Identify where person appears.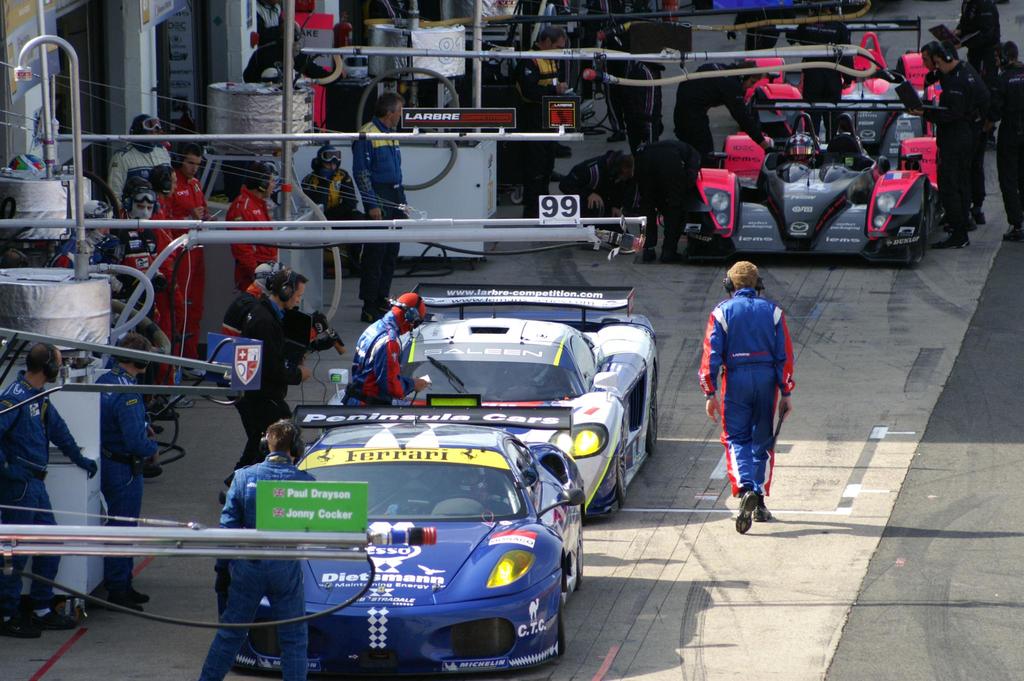
Appears at crop(149, 166, 188, 402).
